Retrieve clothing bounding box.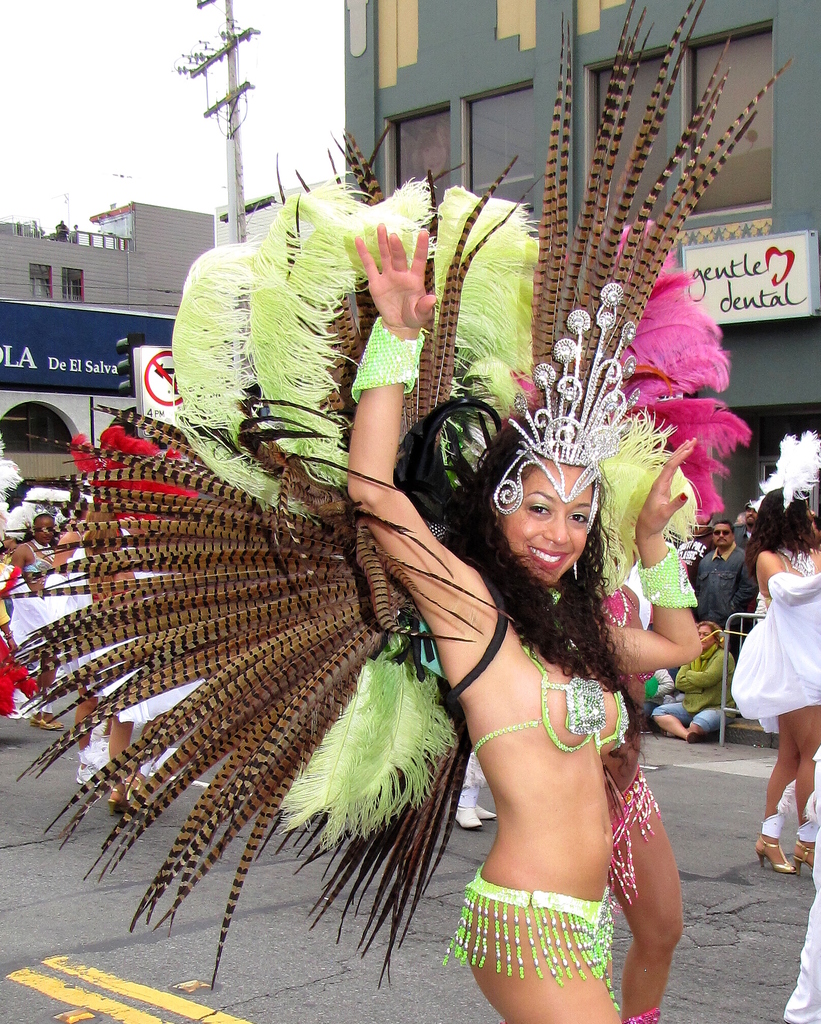
Bounding box: [719,547,820,714].
